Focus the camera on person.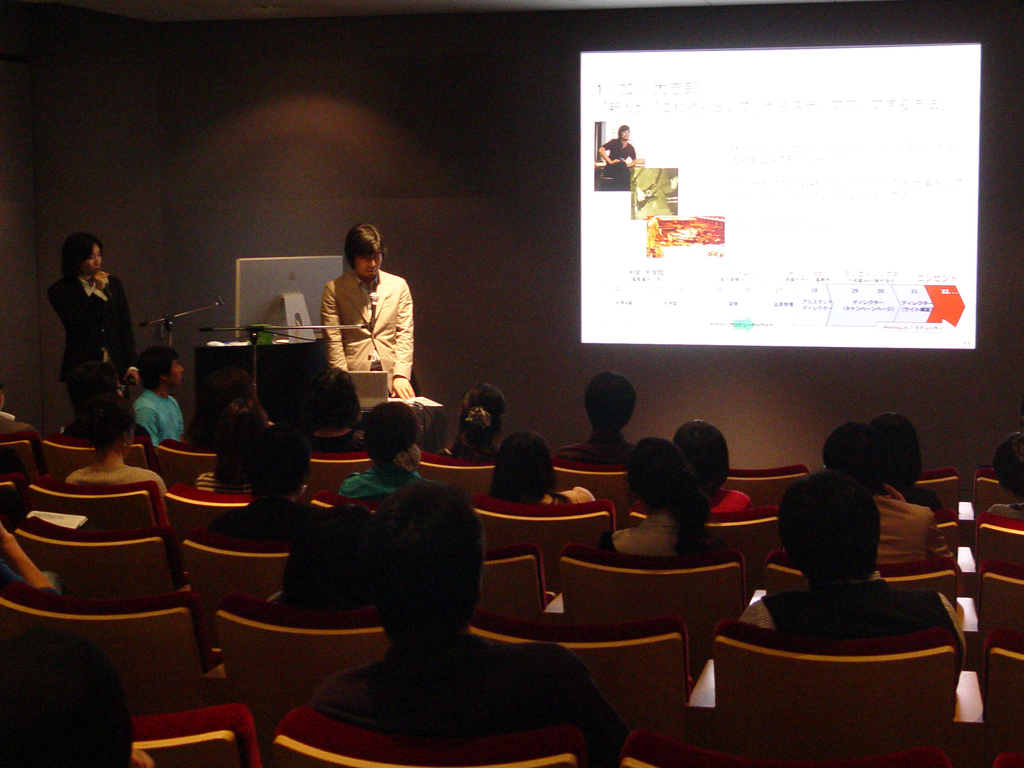
Focus region: 317 220 410 399.
